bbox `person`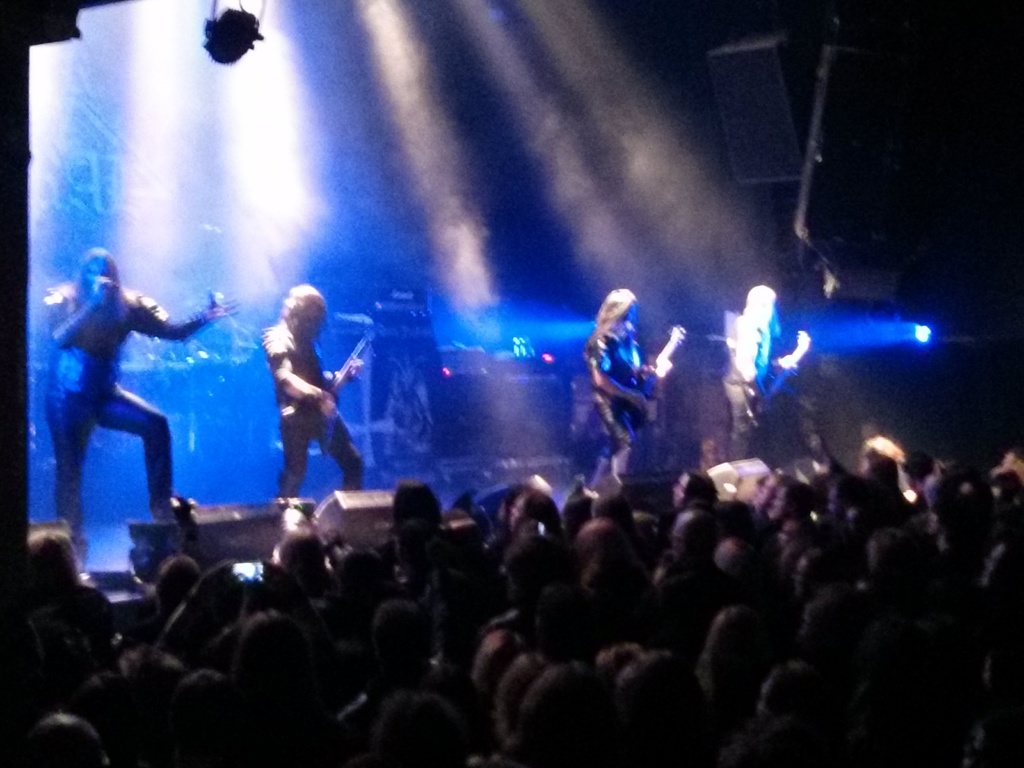
(725, 287, 793, 461)
